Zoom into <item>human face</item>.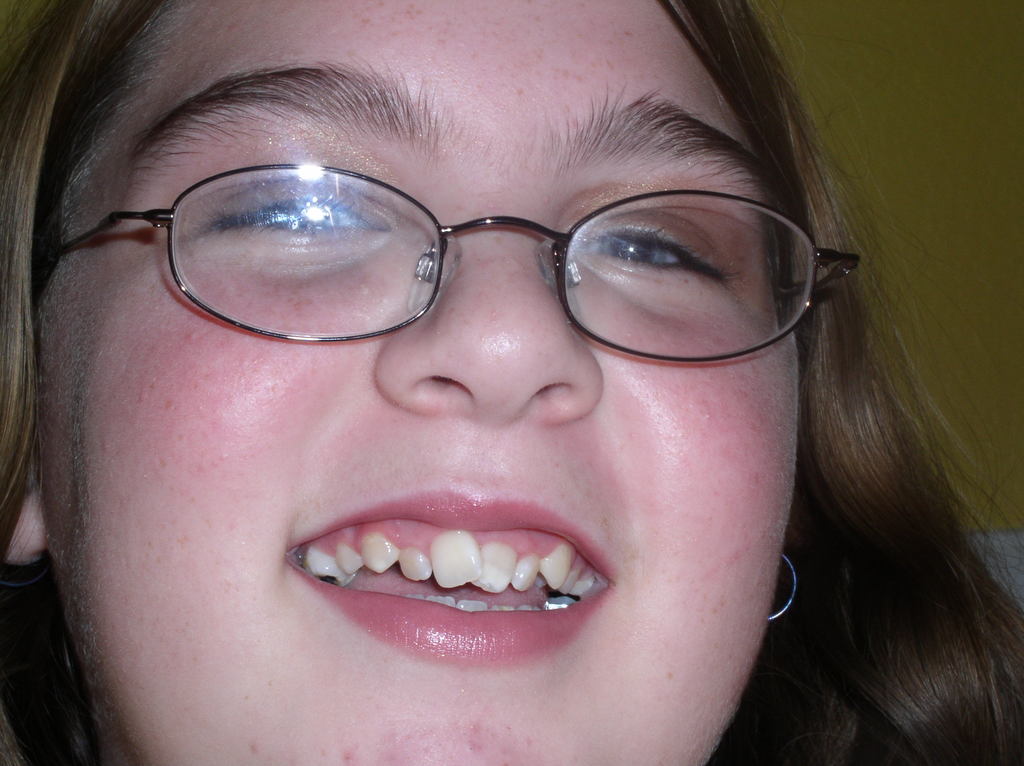
Zoom target: x1=31, y1=0, x2=791, y2=762.
